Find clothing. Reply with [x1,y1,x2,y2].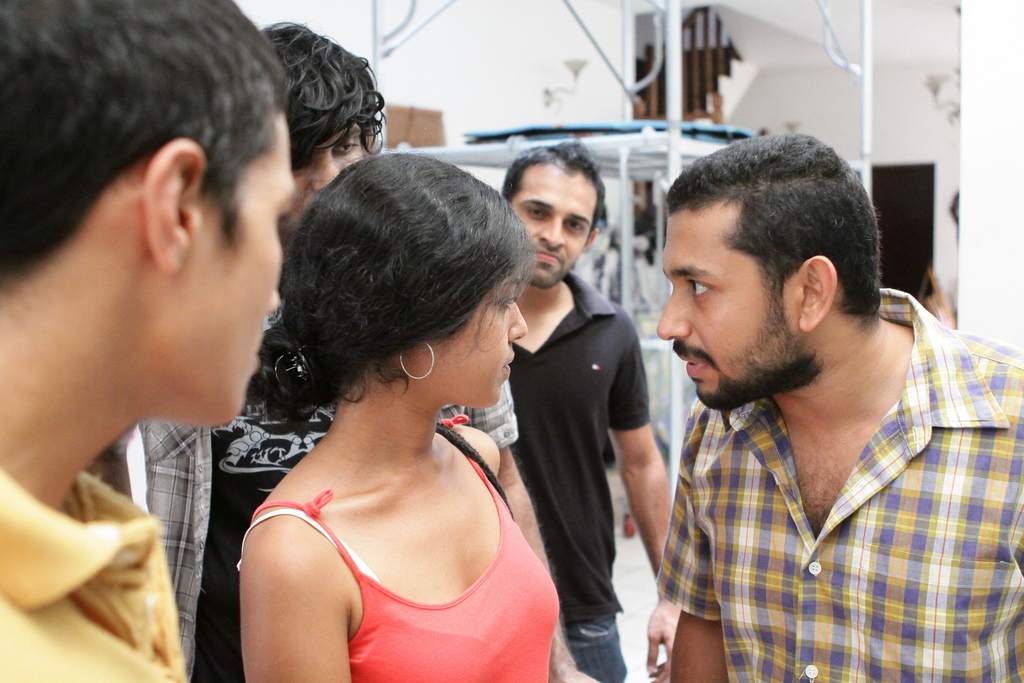
[242,414,561,682].
